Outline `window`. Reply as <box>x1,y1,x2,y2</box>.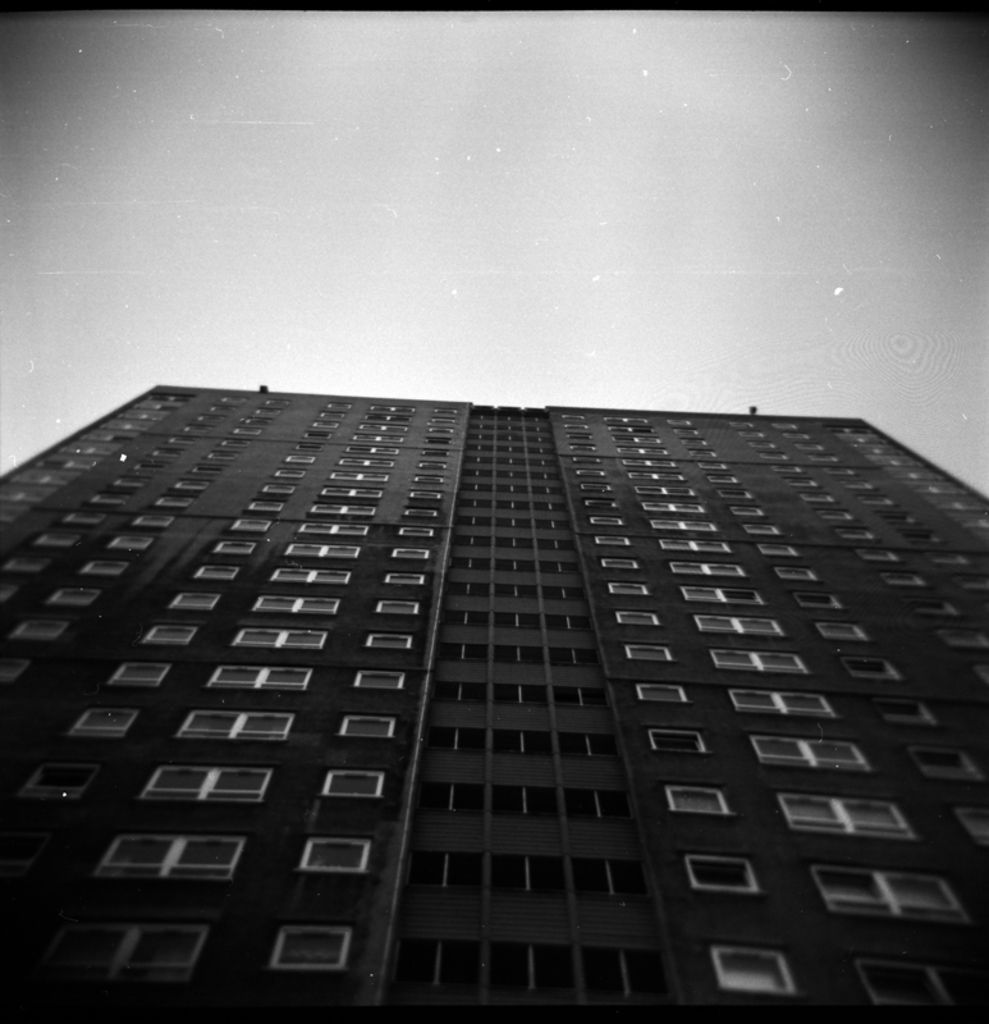
<box>107,534,148,553</box>.
